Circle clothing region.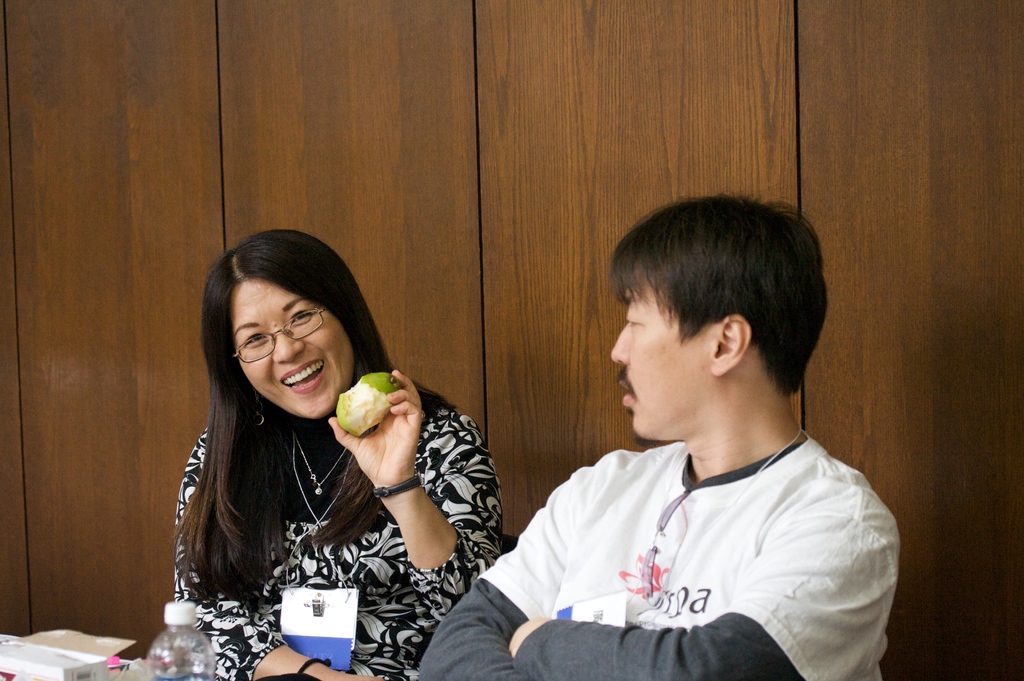
Region: box=[174, 376, 500, 680].
